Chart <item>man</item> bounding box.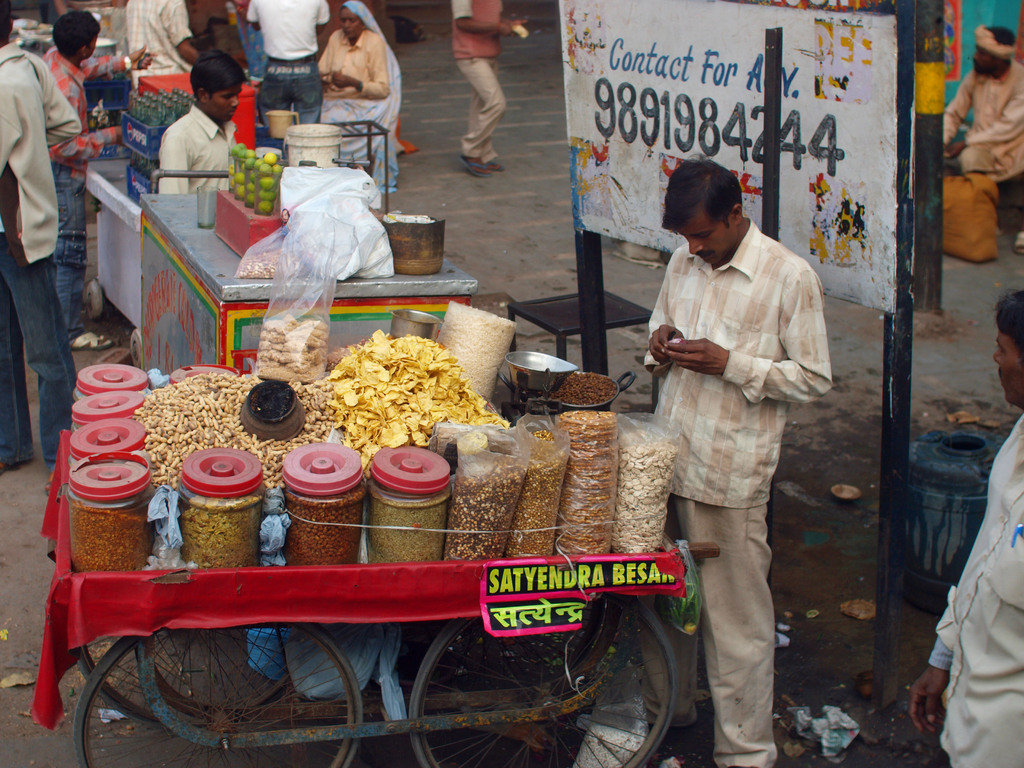
Charted: crop(620, 140, 827, 728).
